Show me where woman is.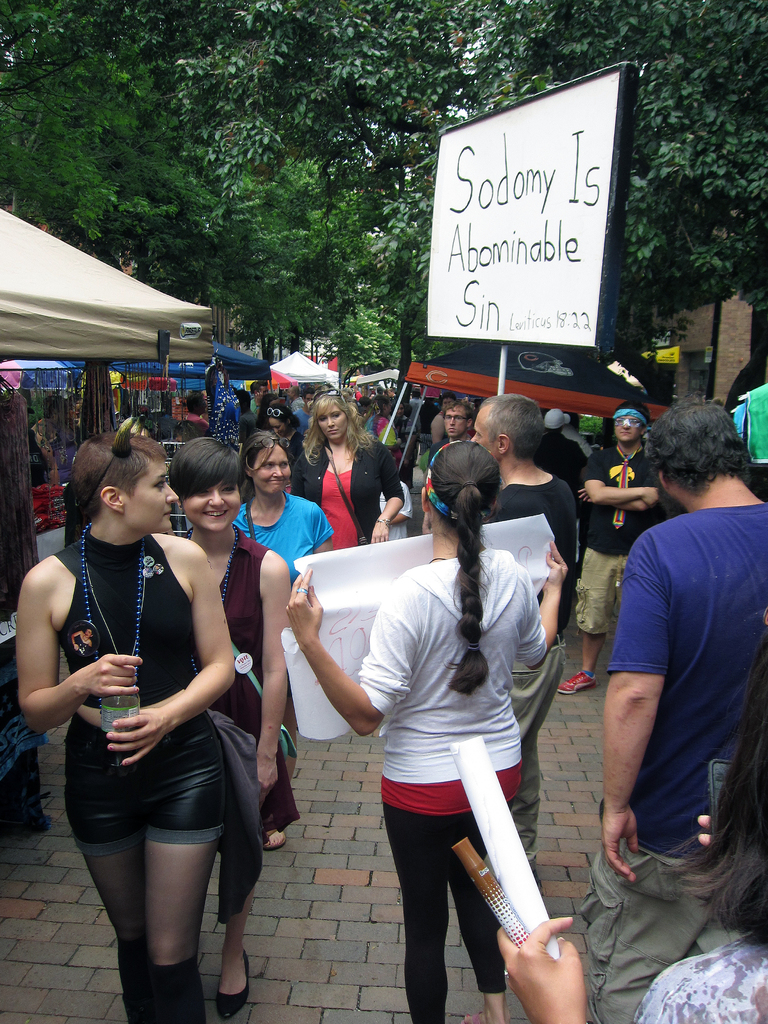
woman is at [304, 399, 371, 548].
